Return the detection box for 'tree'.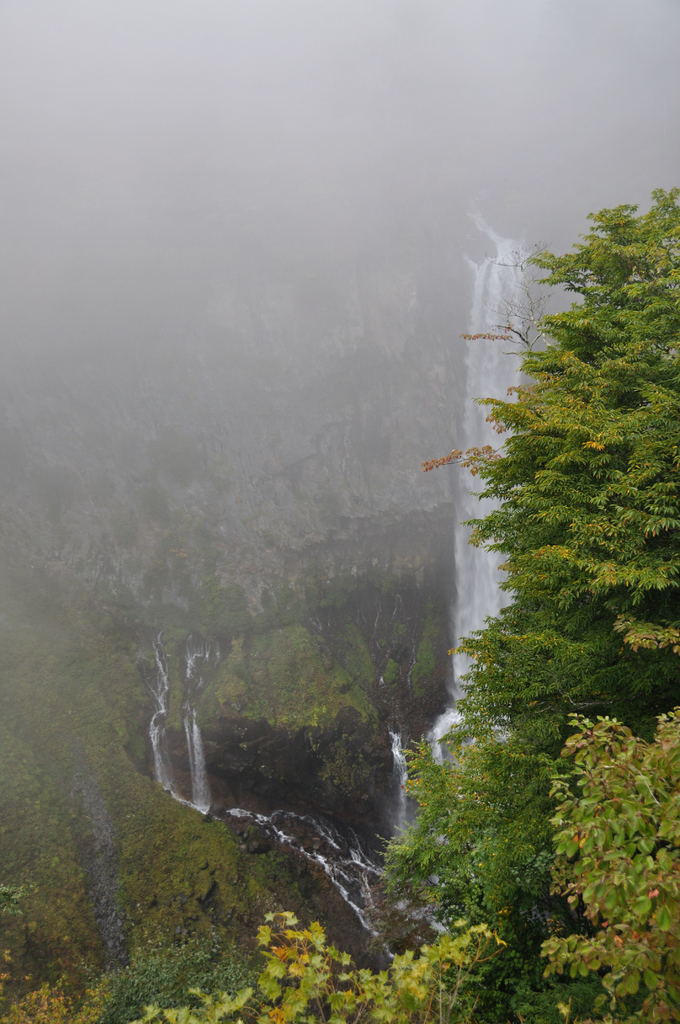
[384, 432, 679, 1023].
